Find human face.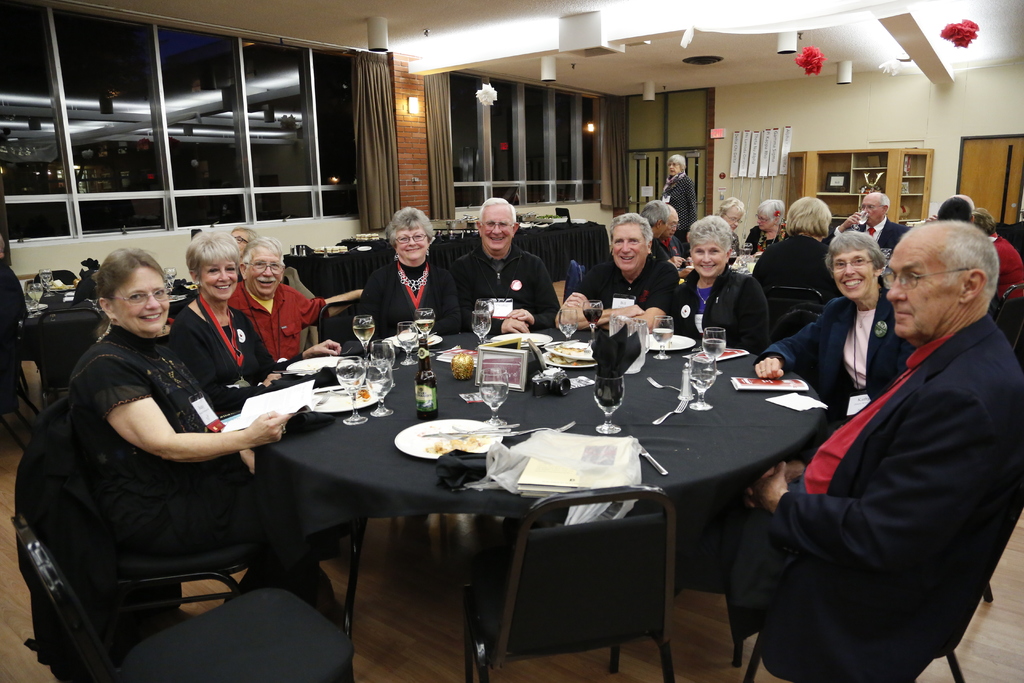
pyautogui.locateOnScreen(399, 219, 429, 265).
